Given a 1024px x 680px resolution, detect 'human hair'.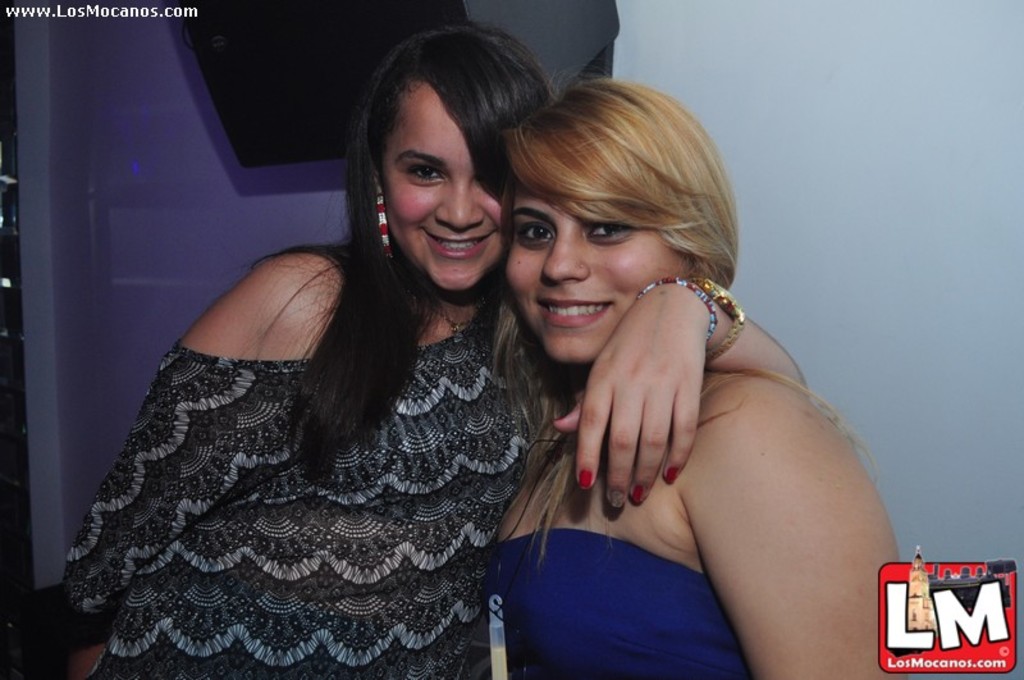
<bbox>515, 82, 882, 576</bbox>.
